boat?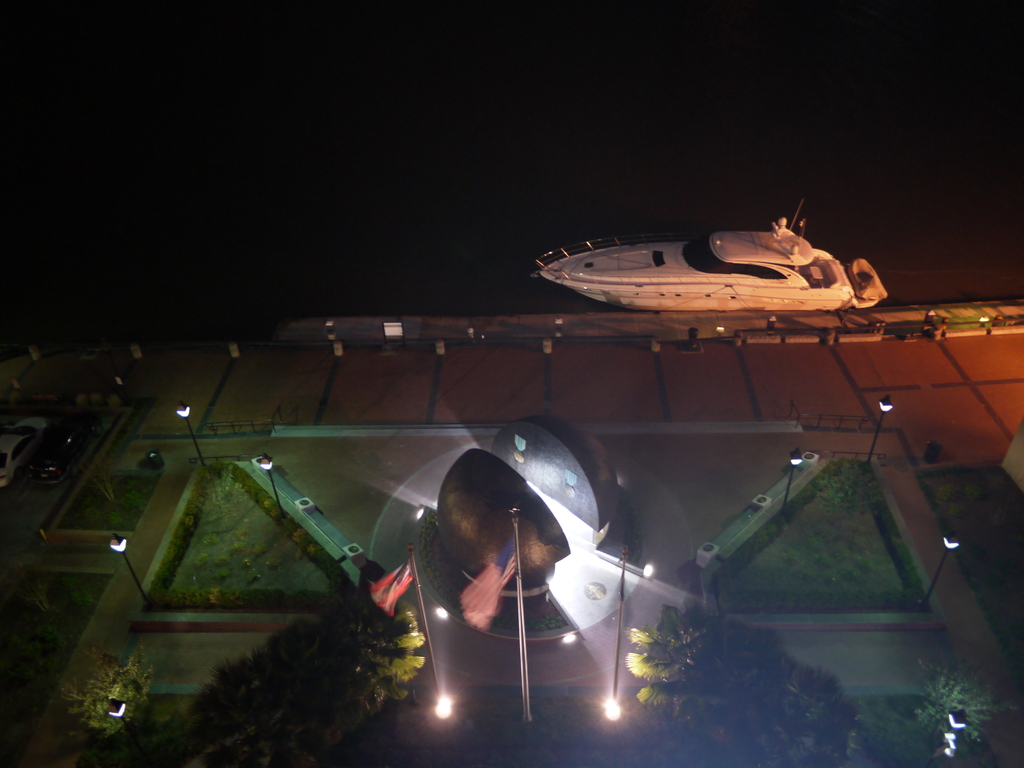
crop(508, 191, 915, 325)
